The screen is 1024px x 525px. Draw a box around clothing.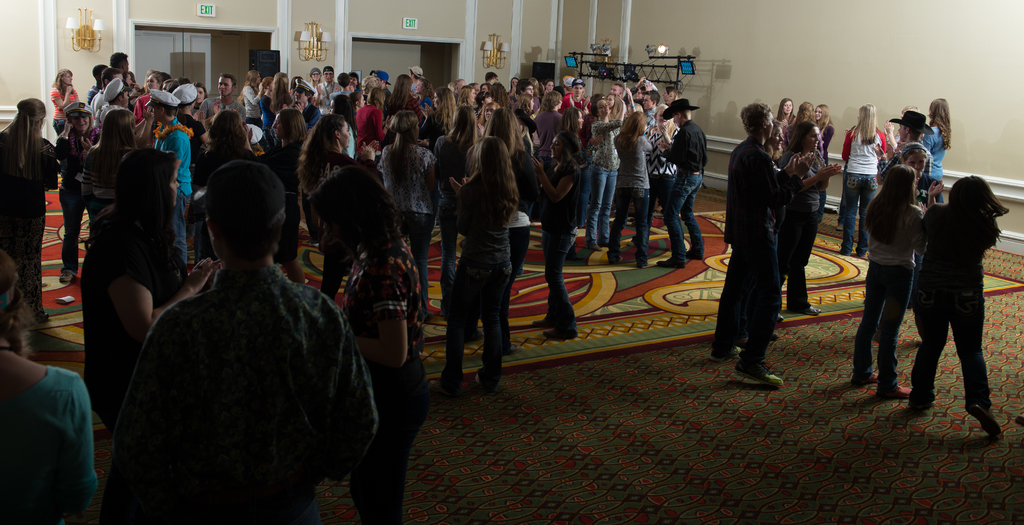
left=734, top=139, right=768, bottom=373.
